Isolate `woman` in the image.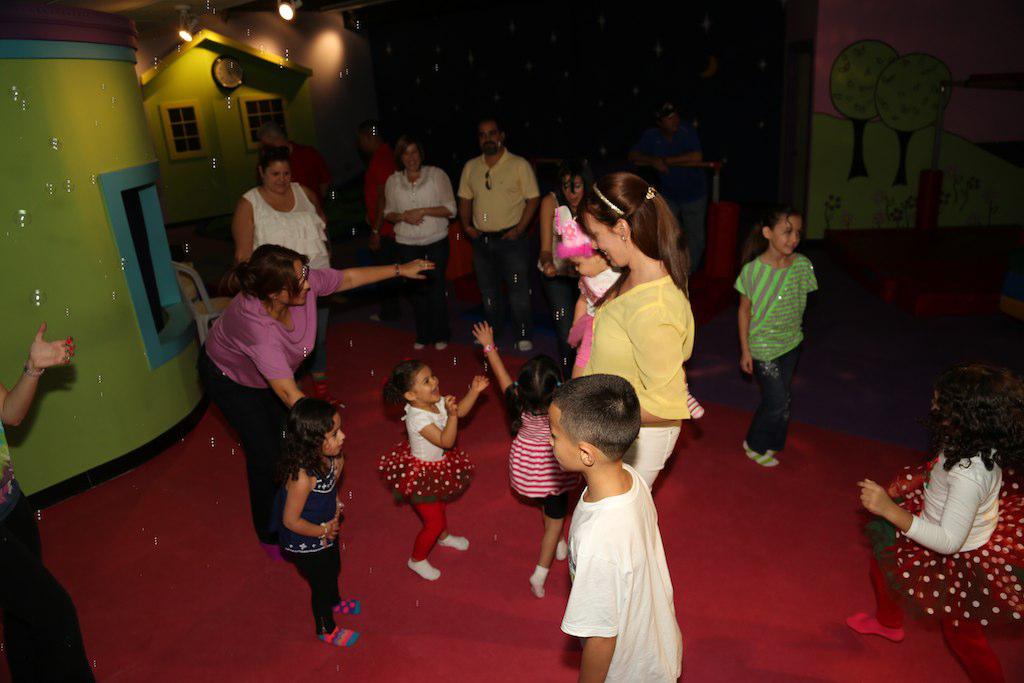
Isolated region: BBox(383, 140, 452, 352).
